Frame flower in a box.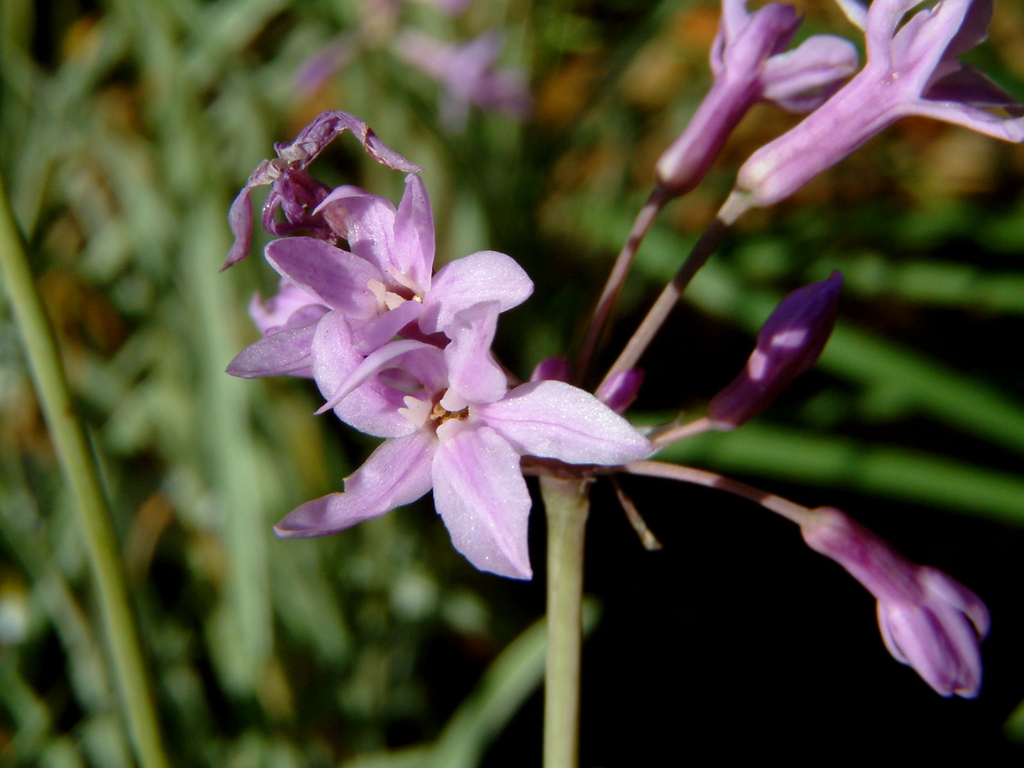
800, 498, 988, 704.
